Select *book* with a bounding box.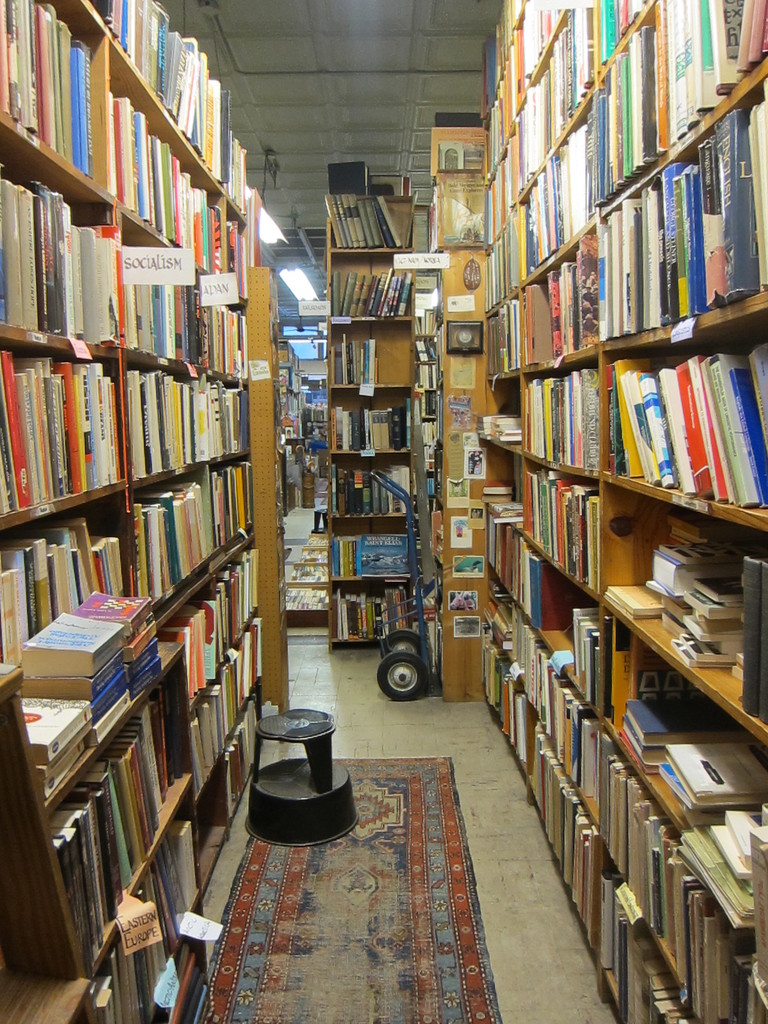
x1=21 y1=610 x2=127 y2=676.
